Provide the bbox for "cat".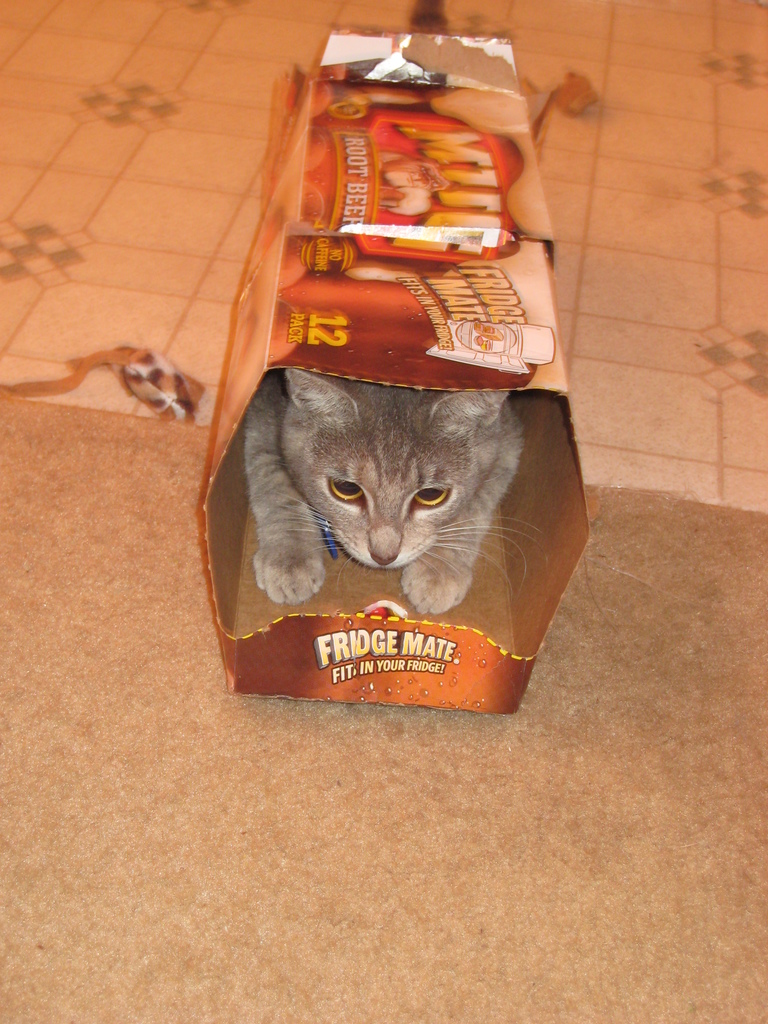
242/364/539/612.
